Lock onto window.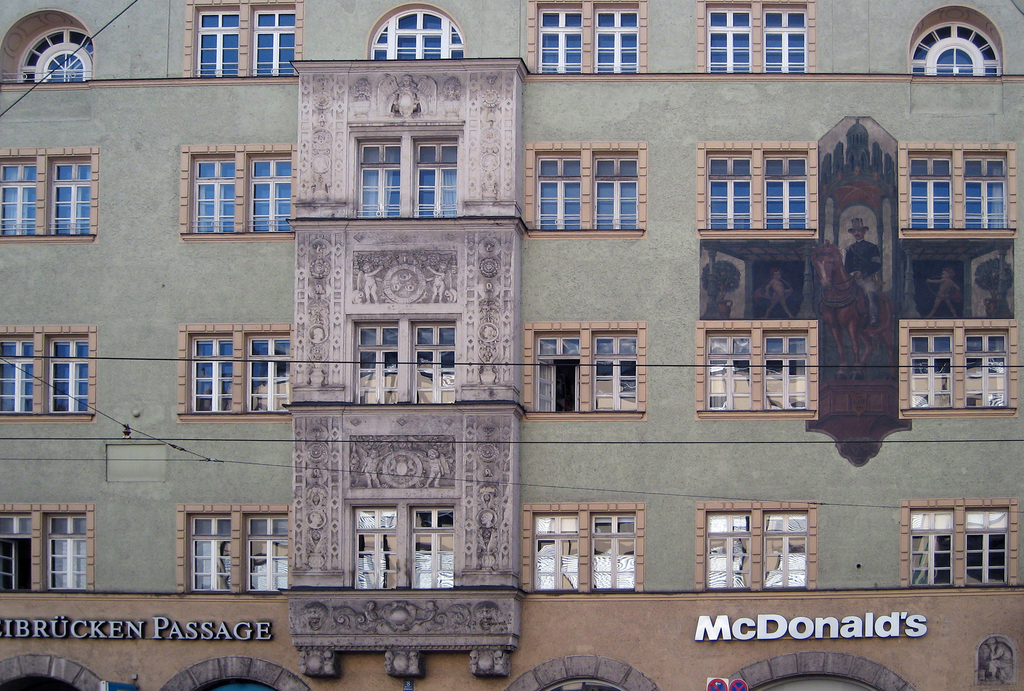
Locked: box(899, 320, 1022, 418).
